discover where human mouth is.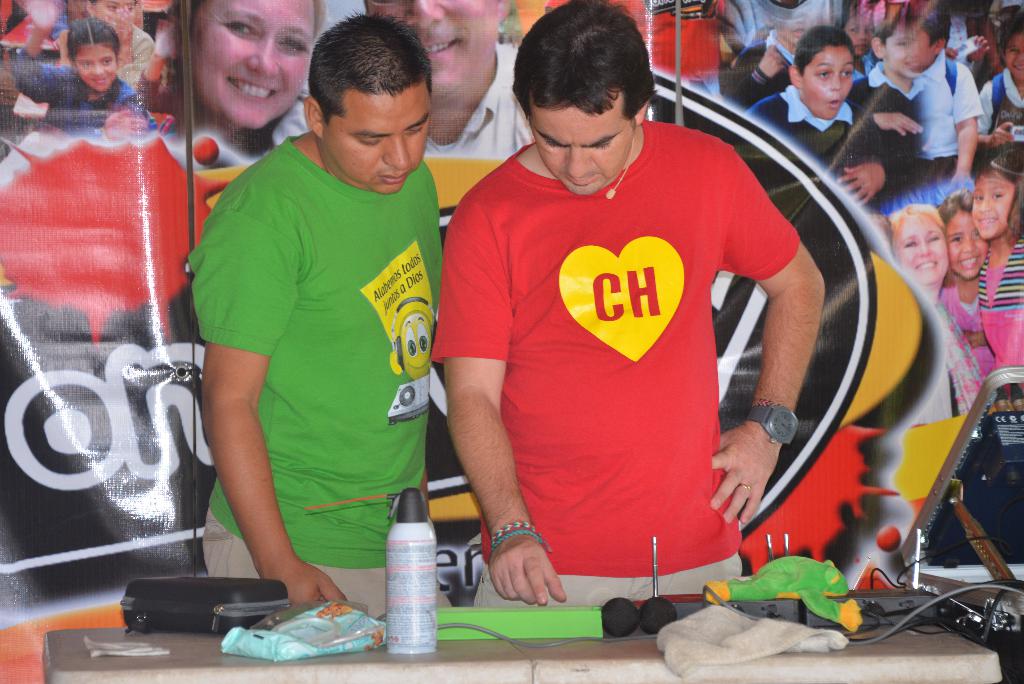
Discovered at bbox(823, 91, 843, 110).
